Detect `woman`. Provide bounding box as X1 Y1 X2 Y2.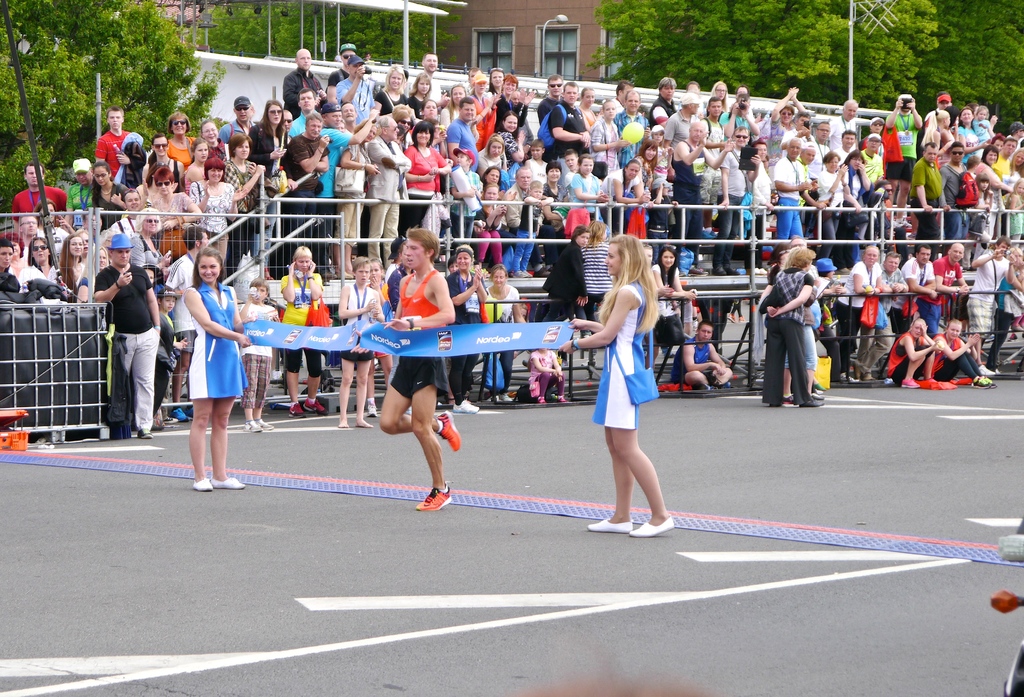
472 62 499 147.
